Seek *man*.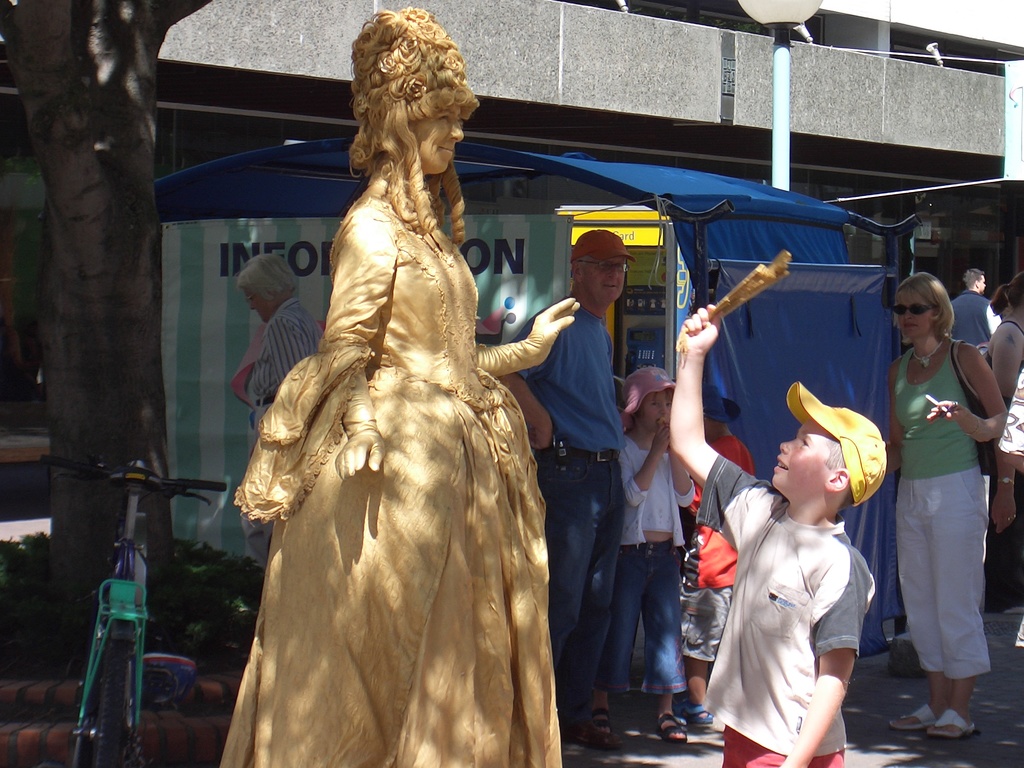
left=943, top=267, right=1009, bottom=408.
